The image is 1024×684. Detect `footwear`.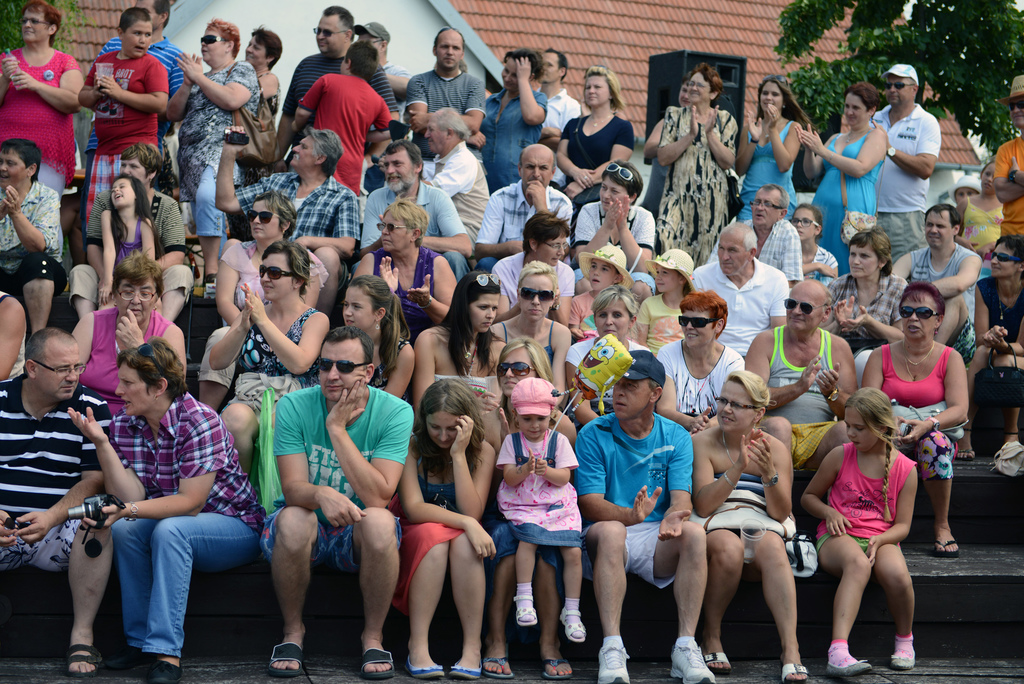
Detection: (left=264, top=641, right=303, bottom=683).
